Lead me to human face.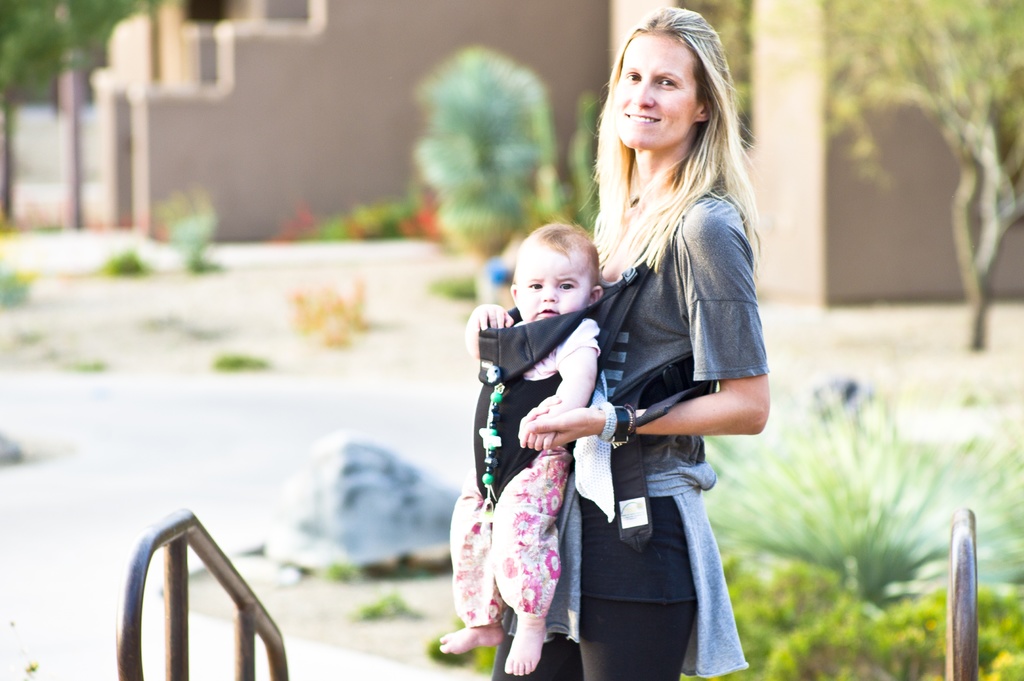
Lead to 618/33/698/150.
